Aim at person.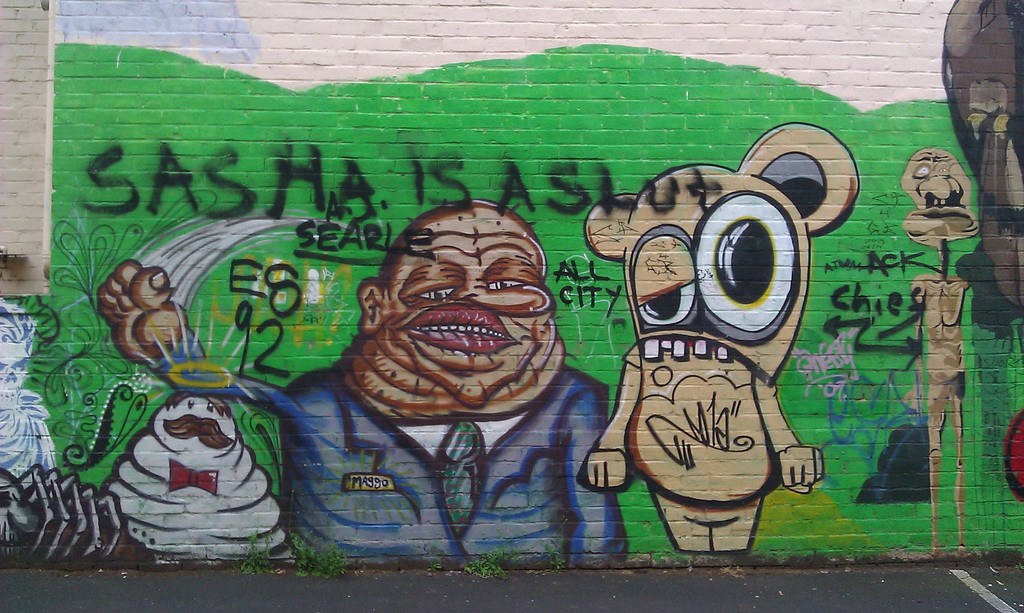
Aimed at (93, 198, 635, 573).
